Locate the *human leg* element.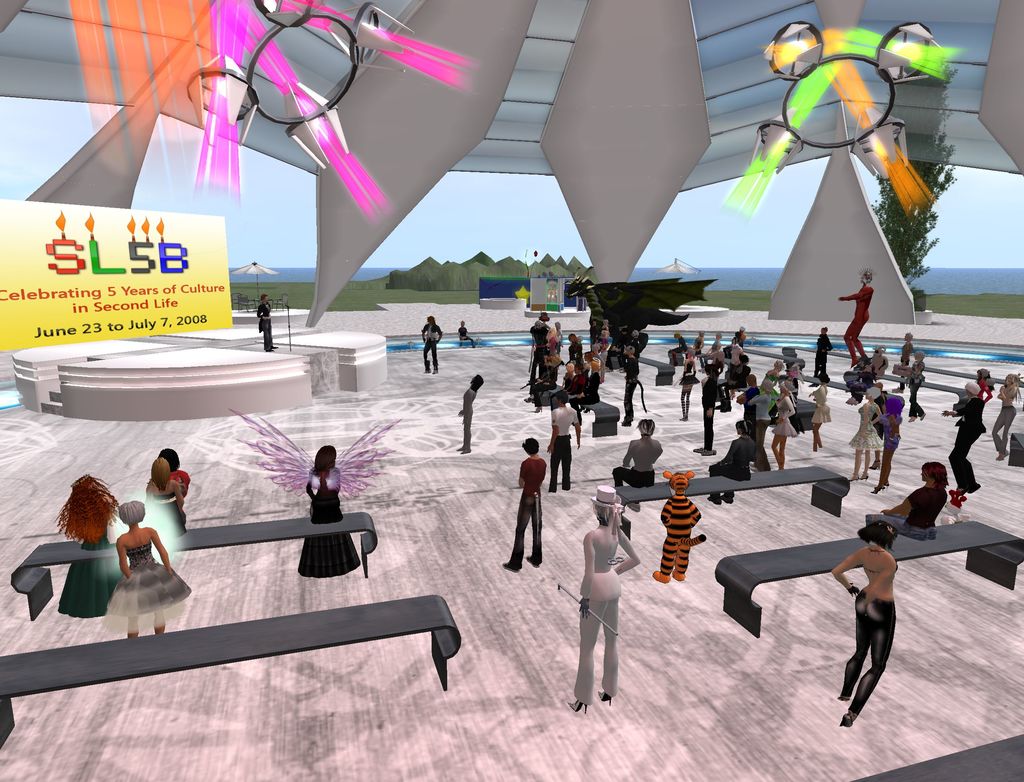
Element bbox: 156:613:164:632.
